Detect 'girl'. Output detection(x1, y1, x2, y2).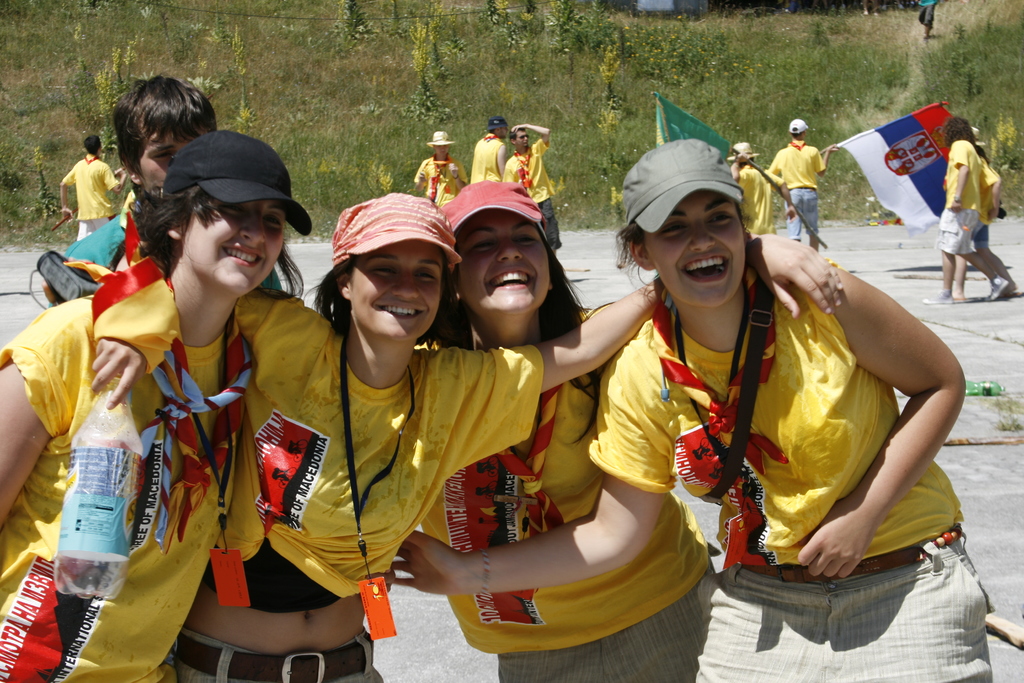
detection(394, 139, 991, 680).
